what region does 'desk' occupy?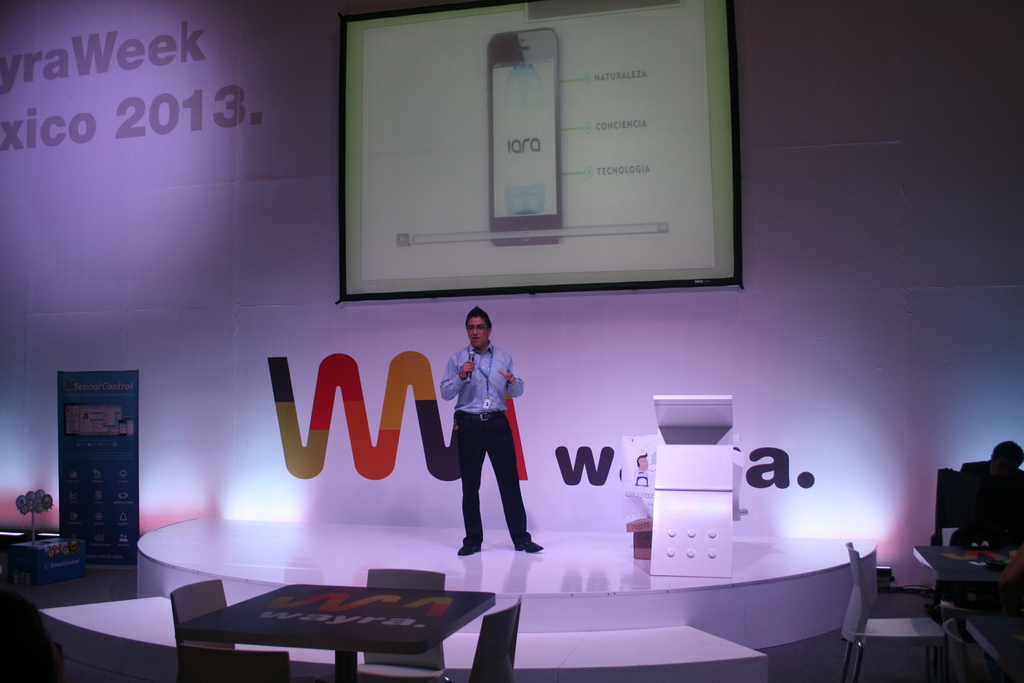
select_region(54, 367, 138, 564).
